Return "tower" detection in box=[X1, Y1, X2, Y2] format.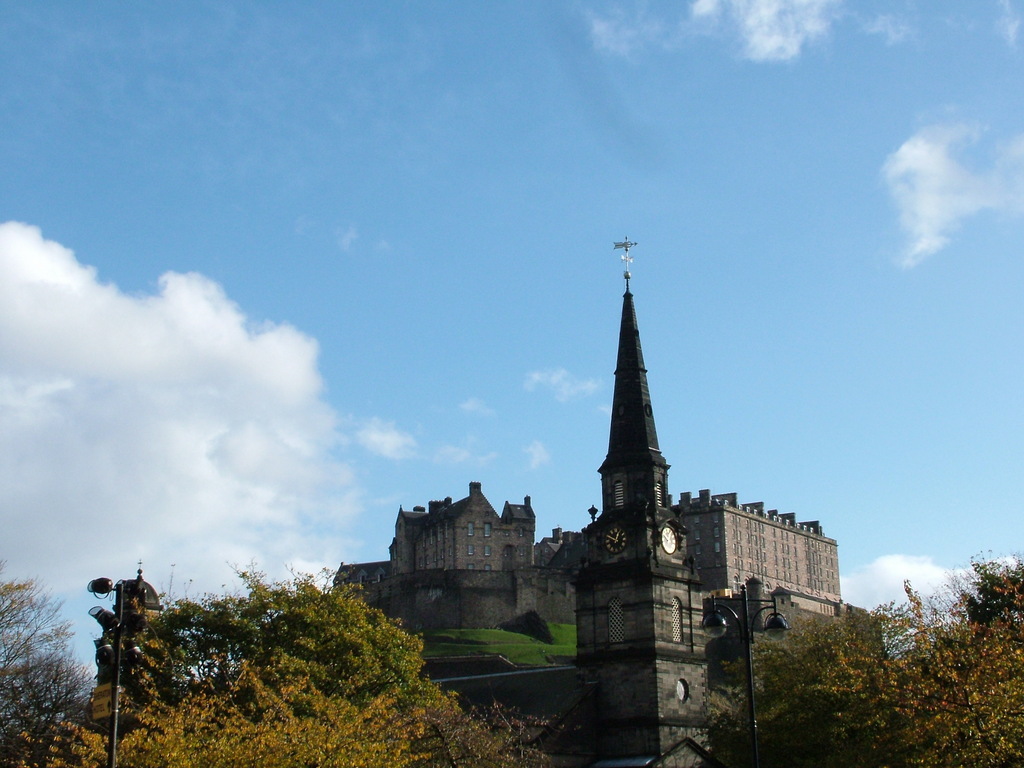
box=[556, 219, 722, 767].
